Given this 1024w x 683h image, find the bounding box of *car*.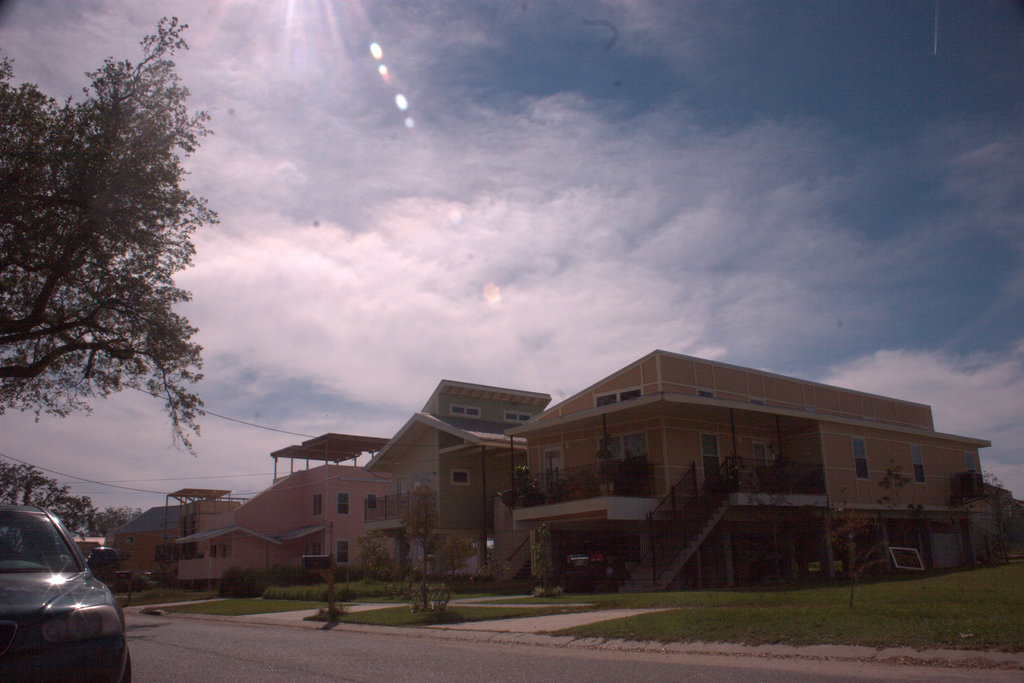
[4,513,117,666].
